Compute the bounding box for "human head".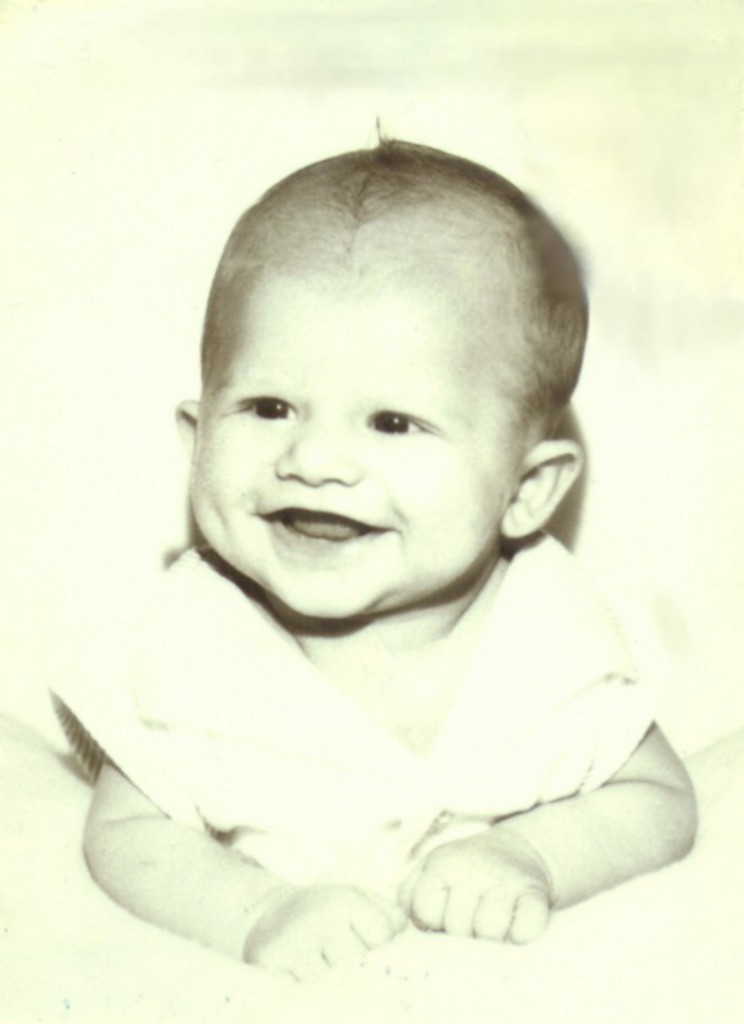
x1=111 y1=128 x2=592 y2=647.
